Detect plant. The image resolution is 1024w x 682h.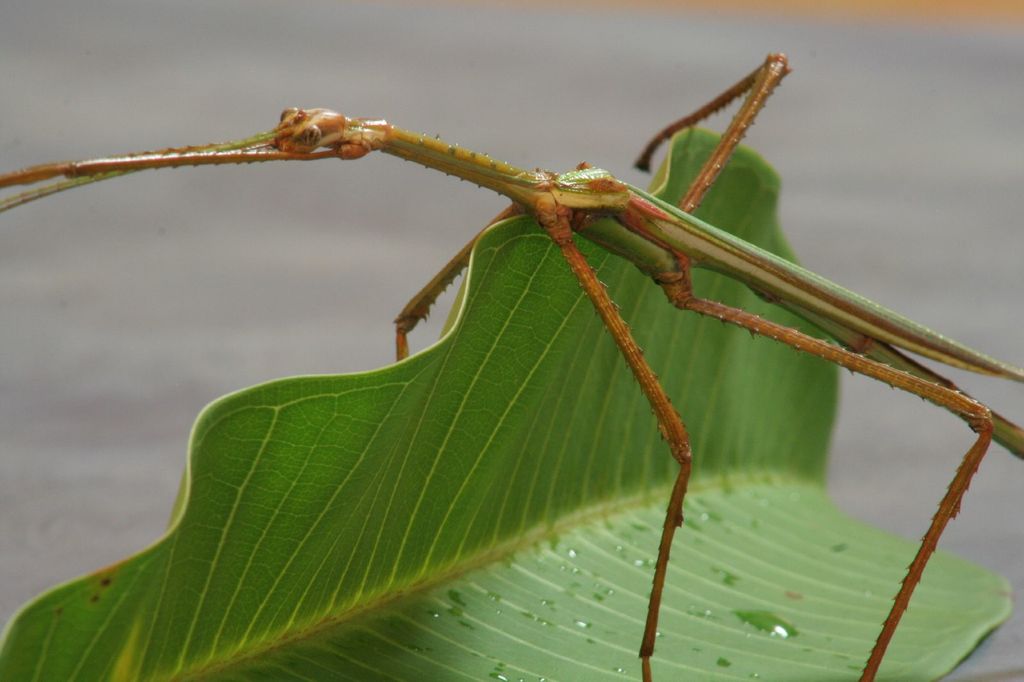
0 42 956 676.
